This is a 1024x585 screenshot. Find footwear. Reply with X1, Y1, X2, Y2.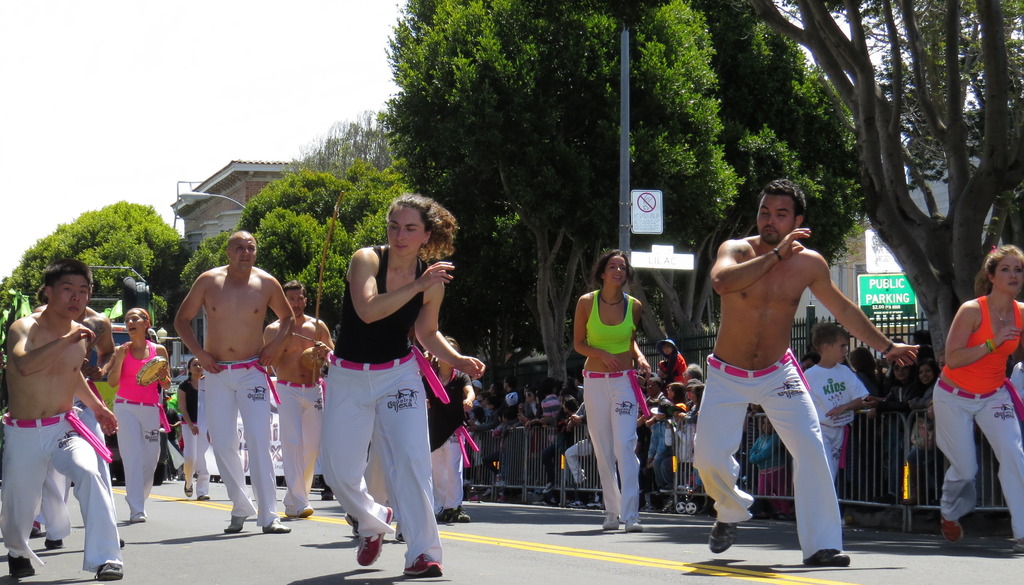
8, 549, 36, 577.
